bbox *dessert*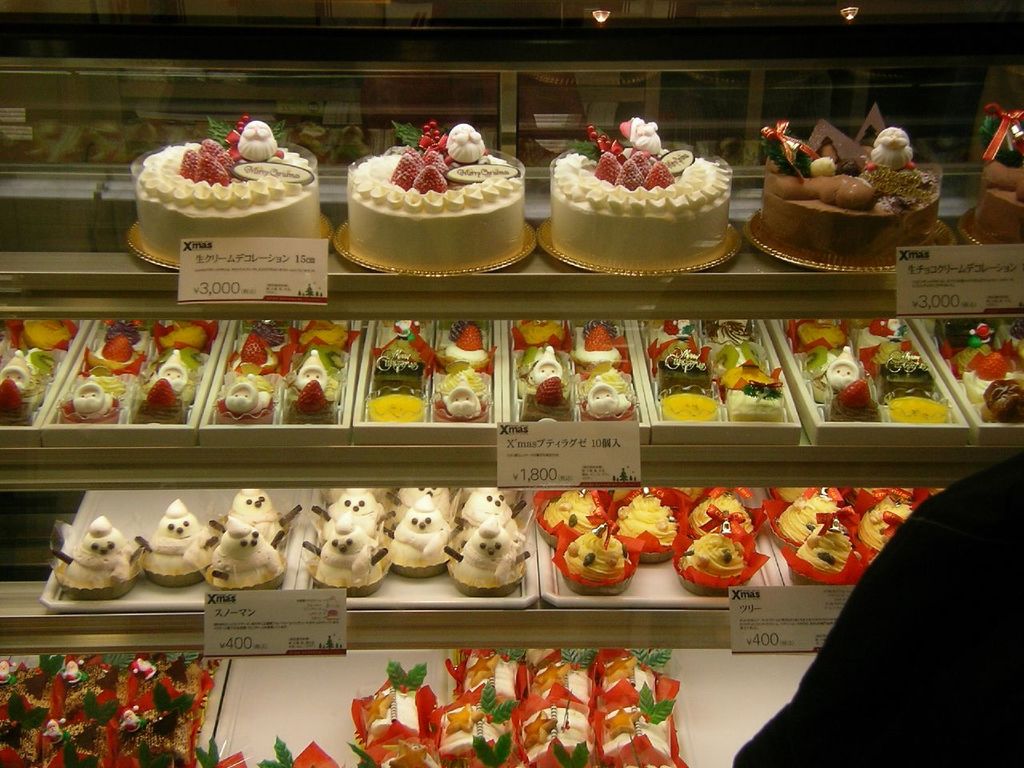
(711, 339, 763, 382)
